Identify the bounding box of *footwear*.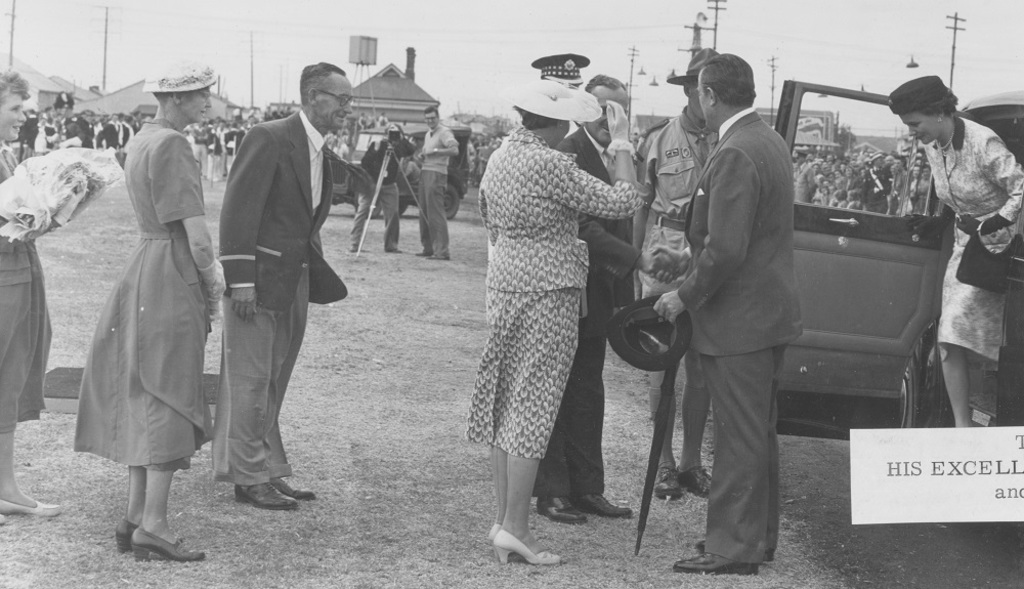
x1=0 y1=515 x2=3 y2=527.
